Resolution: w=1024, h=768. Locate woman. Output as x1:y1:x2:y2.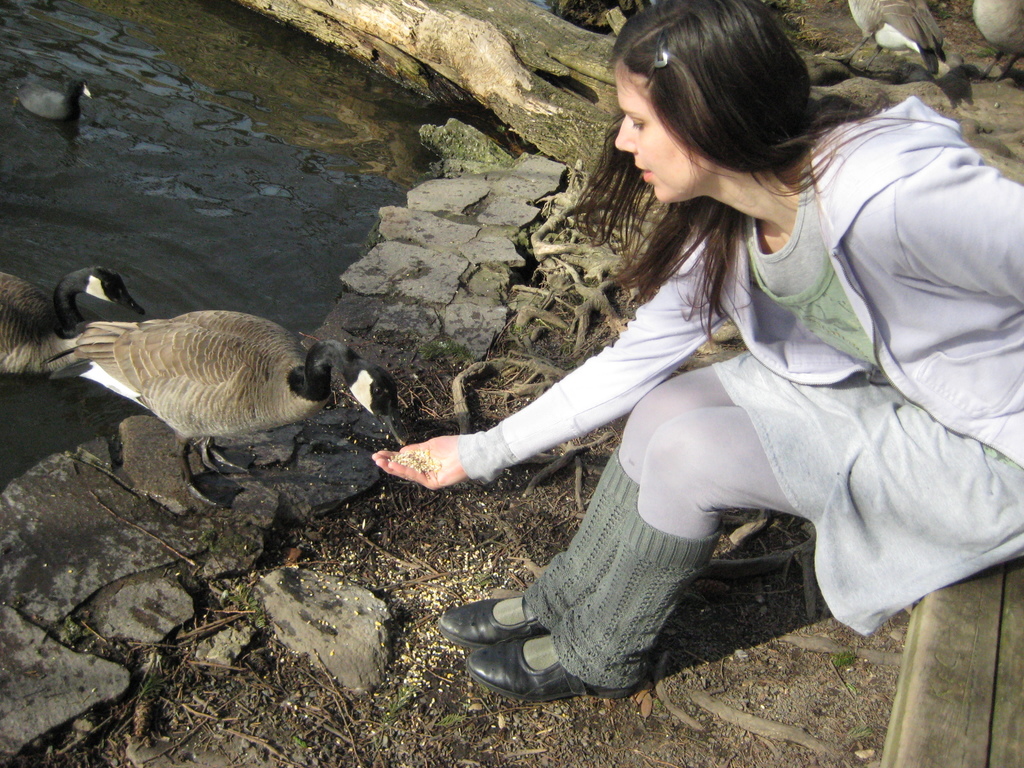
404:40:976:742.
